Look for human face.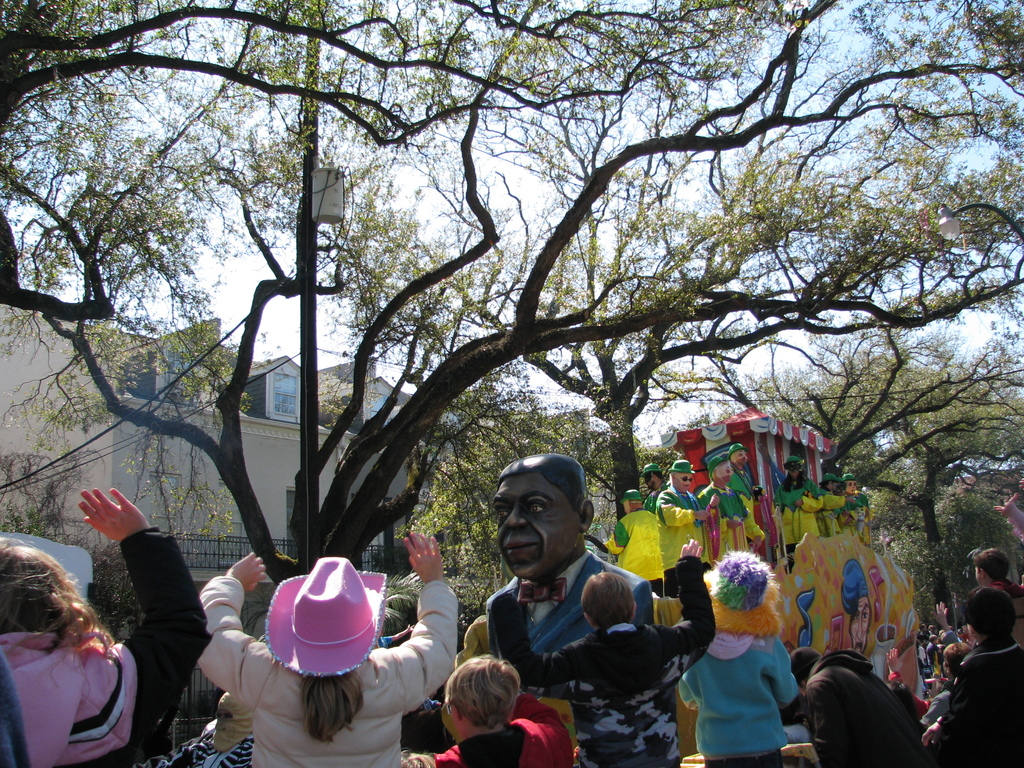
Found: 673, 472, 690, 491.
